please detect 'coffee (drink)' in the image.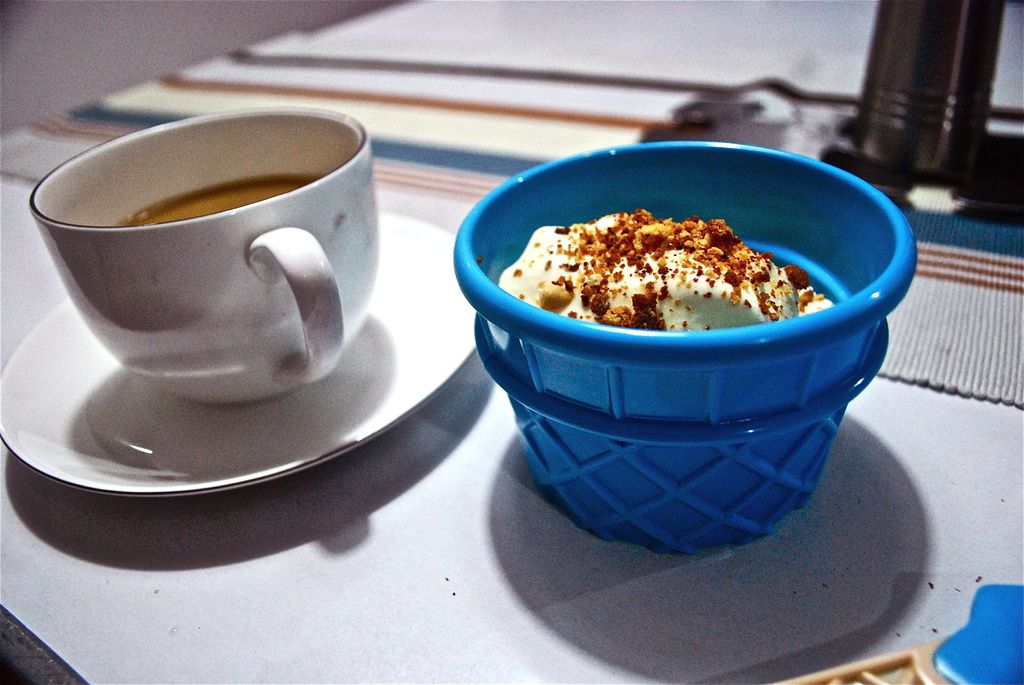
crop(124, 174, 321, 224).
